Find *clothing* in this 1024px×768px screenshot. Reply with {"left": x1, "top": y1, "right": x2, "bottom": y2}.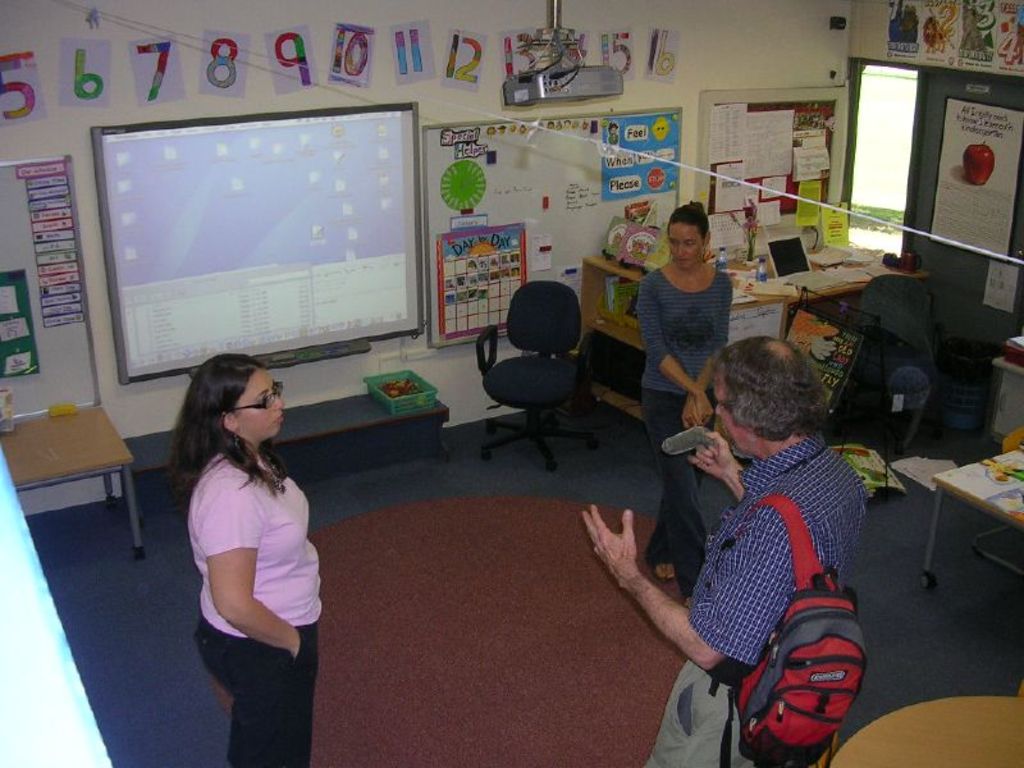
{"left": 188, "top": 454, "right": 326, "bottom": 767}.
